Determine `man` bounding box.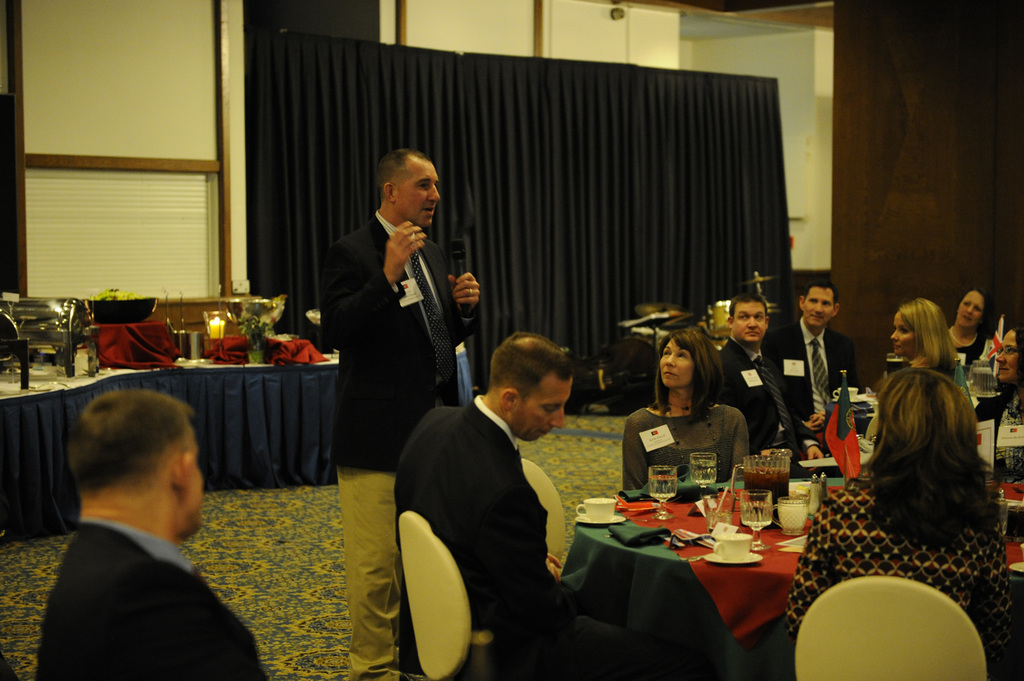
Determined: <bbox>756, 282, 868, 433</bbox>.
